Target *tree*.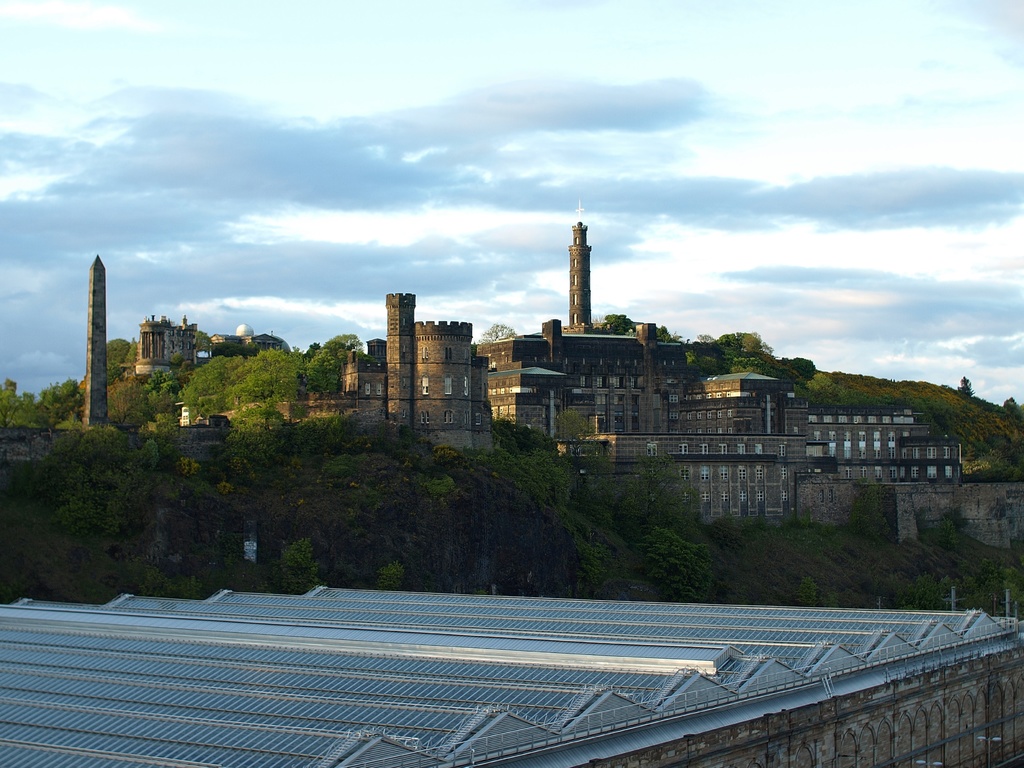
Target region: (175,454,202,480).
